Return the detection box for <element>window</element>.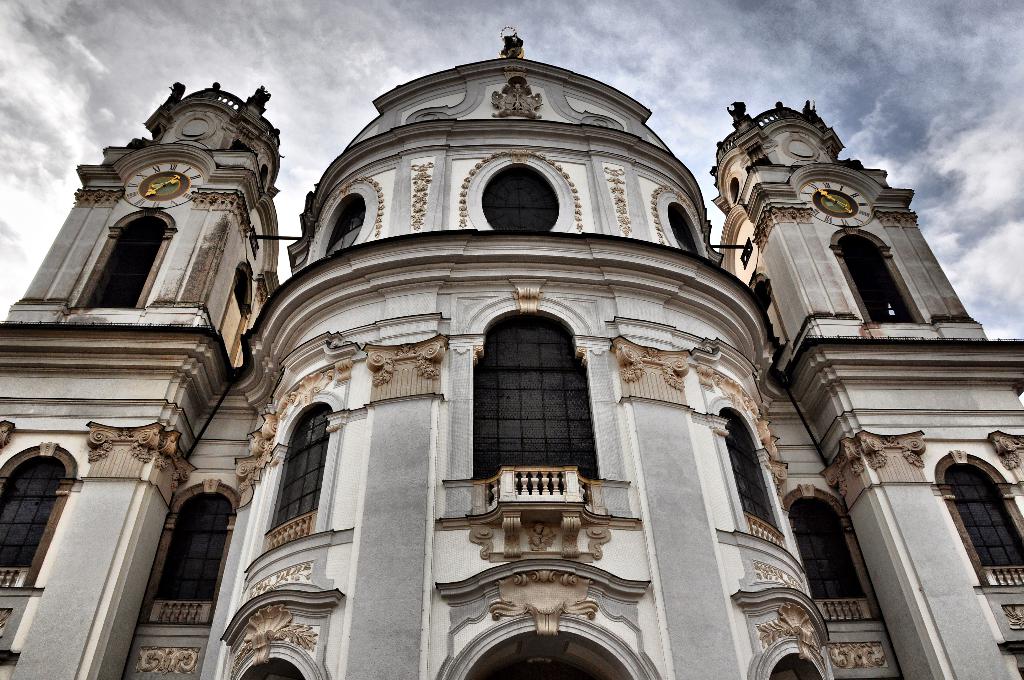
crop(834, 233, 918, 327).
